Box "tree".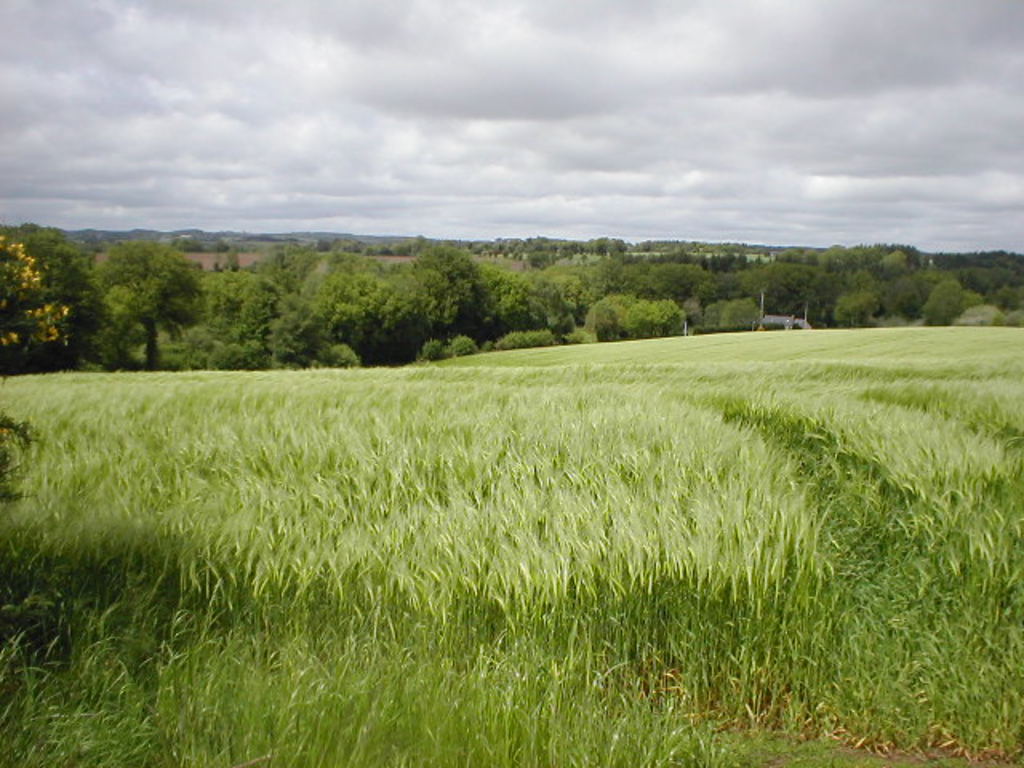
816 237 851 275.
